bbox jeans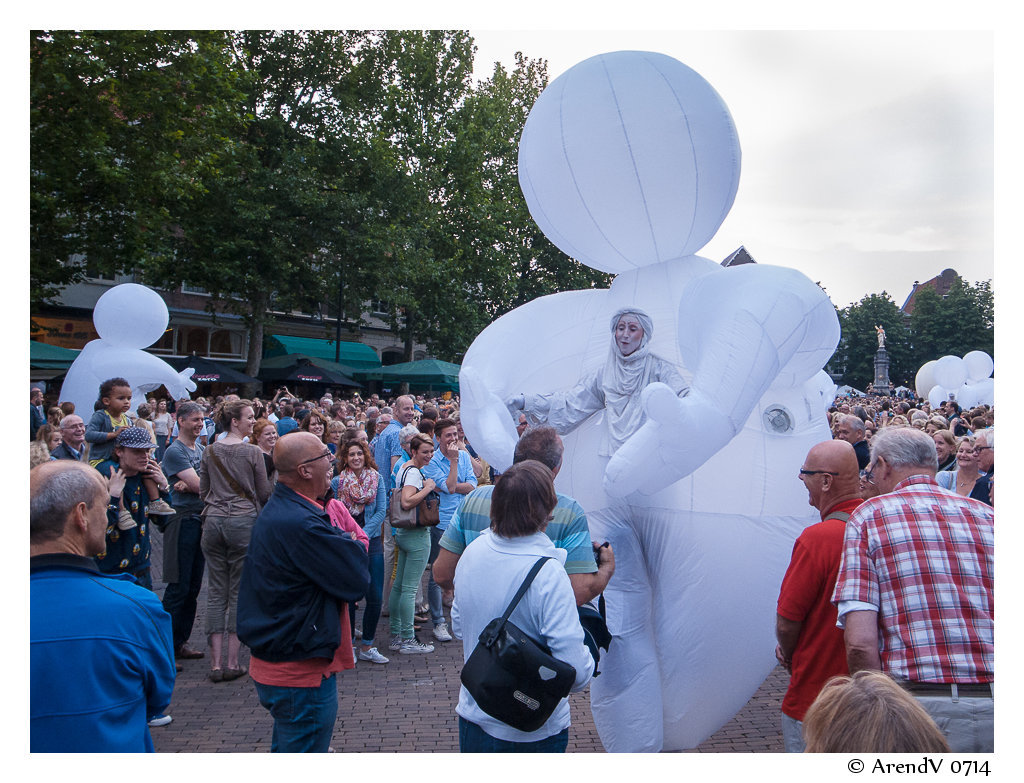
(165,517,194,646)
